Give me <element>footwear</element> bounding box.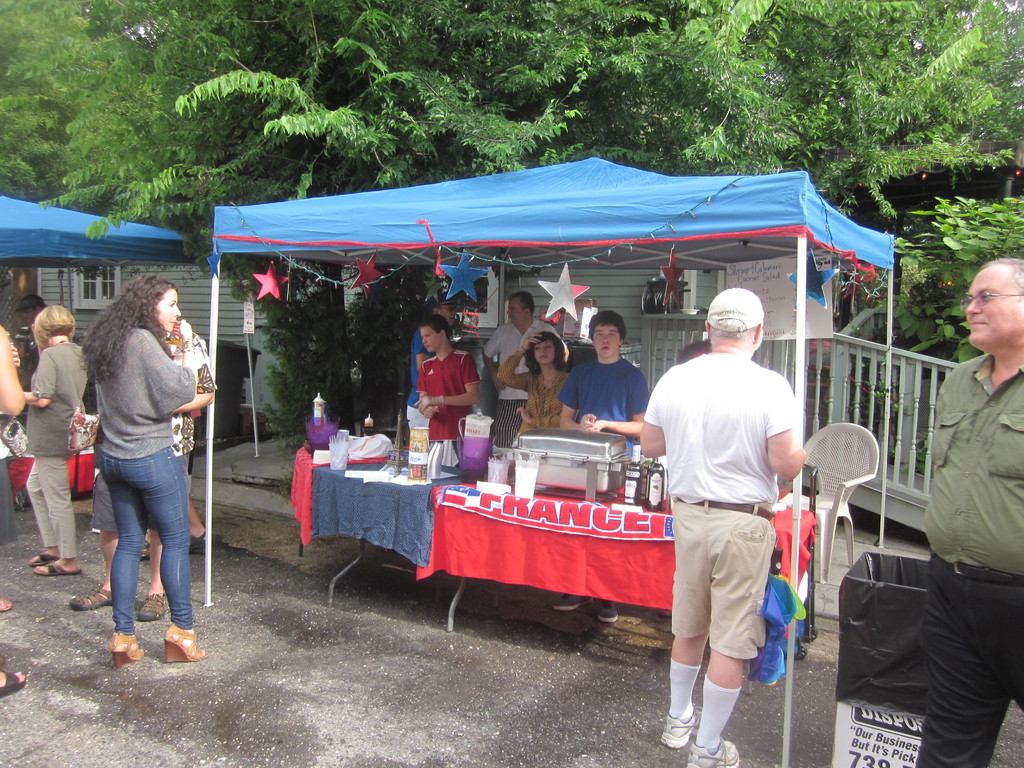
region(25, 549, 63, 566).
